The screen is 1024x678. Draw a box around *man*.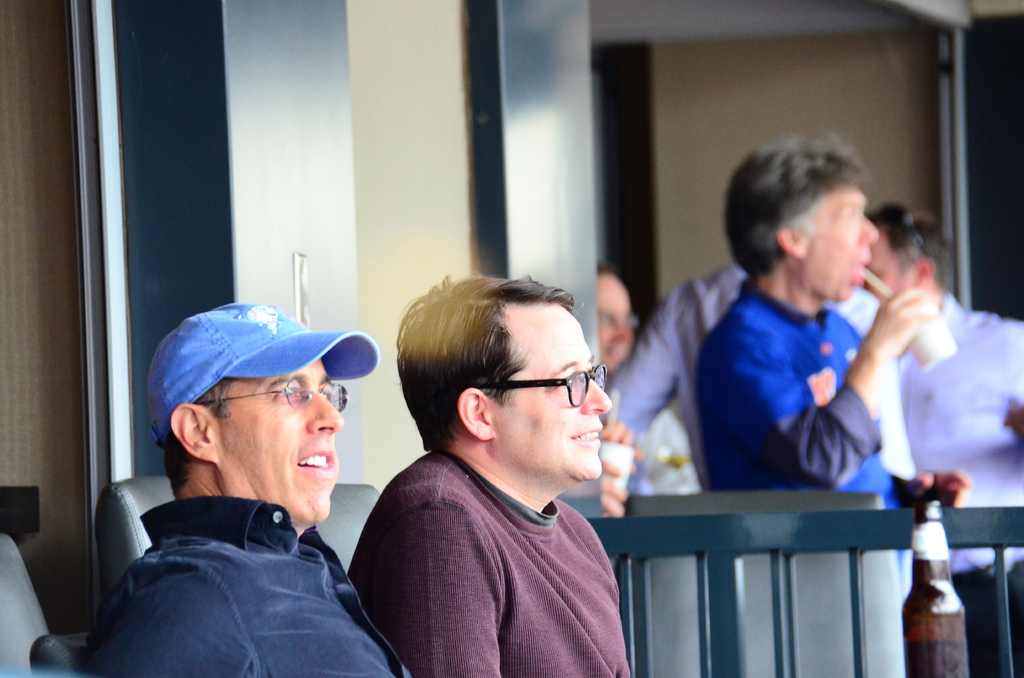
BBox(694, 131, 977, 575).
